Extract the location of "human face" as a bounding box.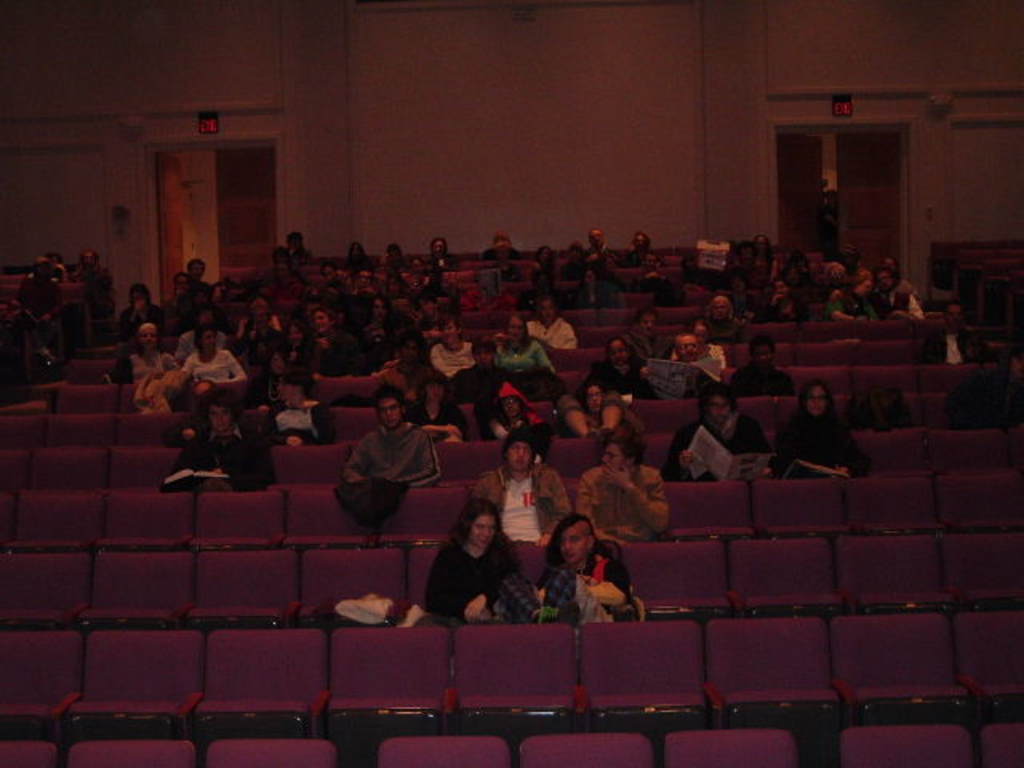
(805, 384, 832, 413).
